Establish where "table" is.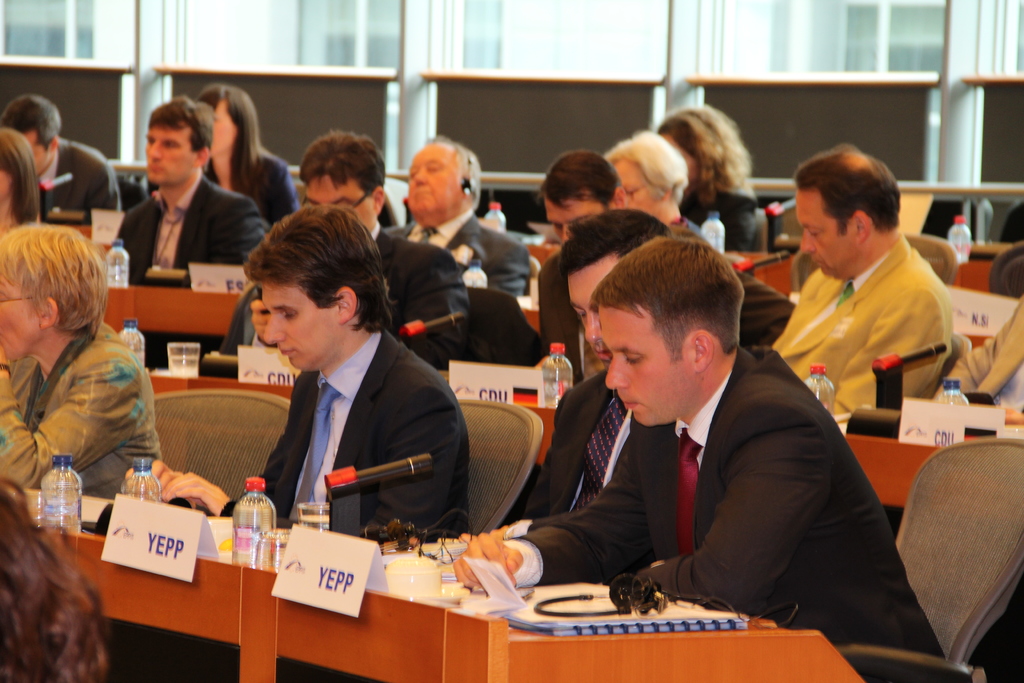
Established at locate(527, 308, 538, 335).
